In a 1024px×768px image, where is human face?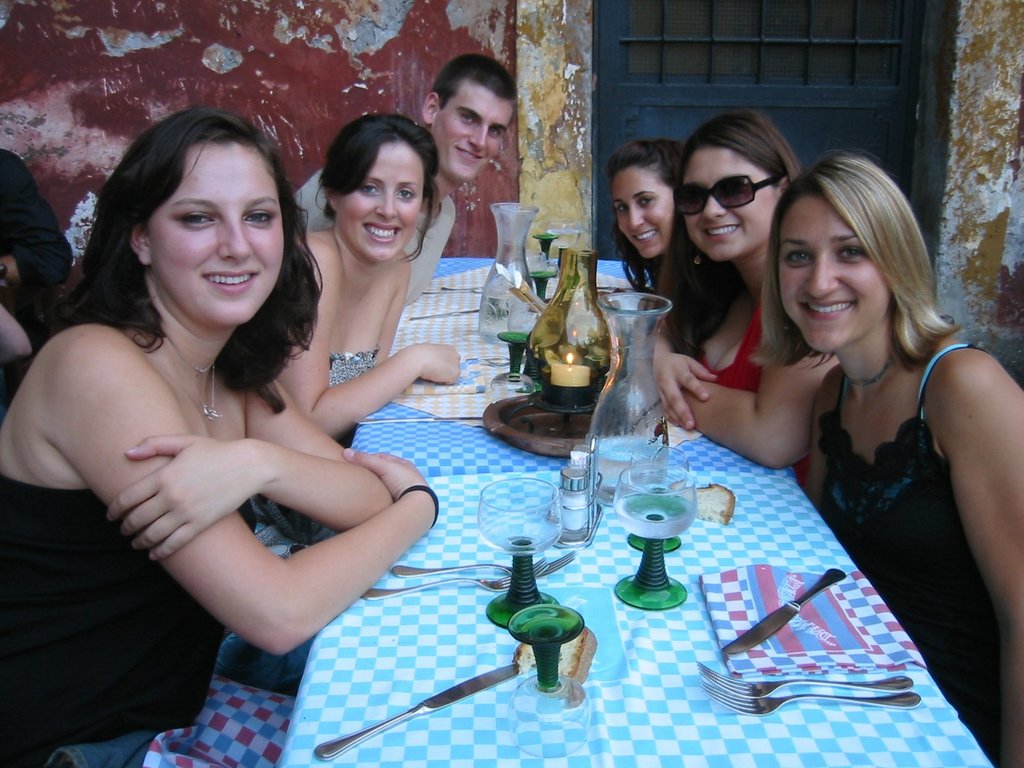
Rect(778, 193, 890, 351).
